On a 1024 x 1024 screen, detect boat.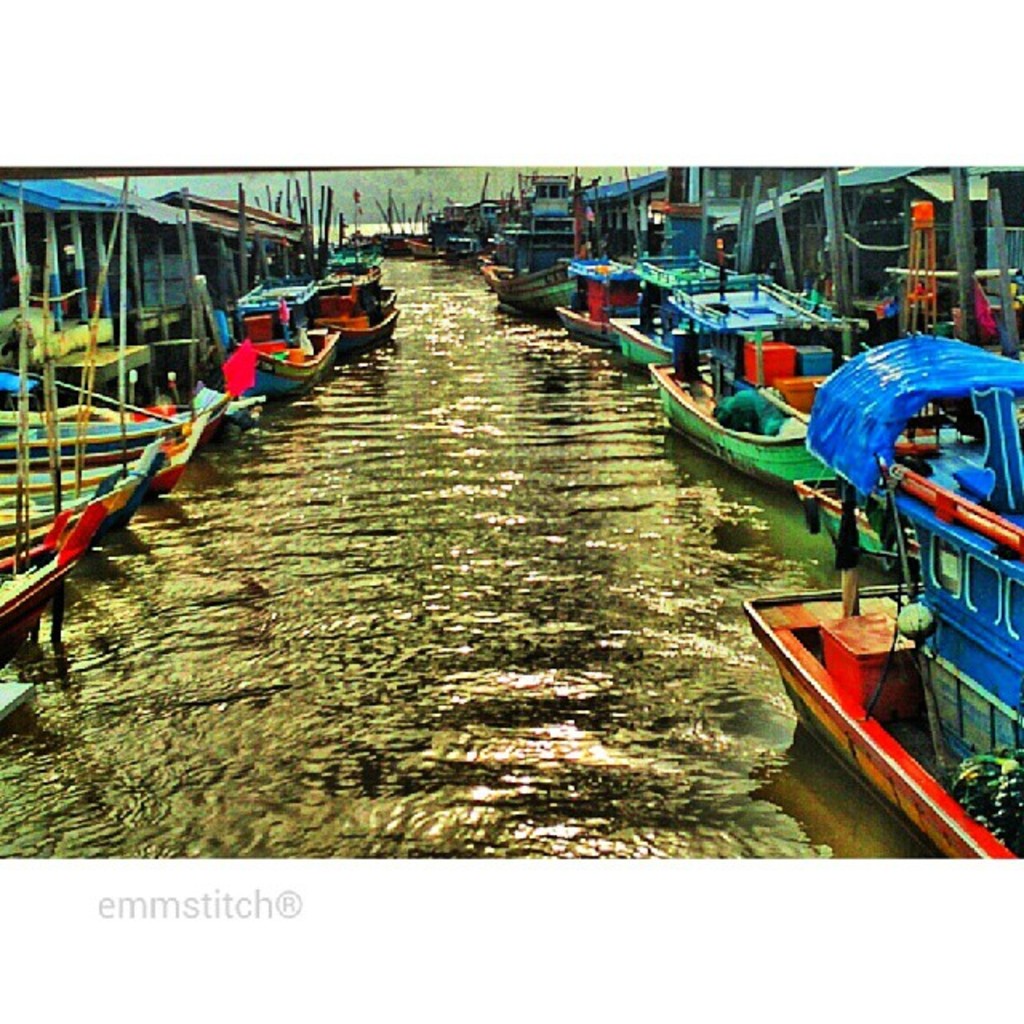
left=746, top=310, right=1010, bottom=867.
